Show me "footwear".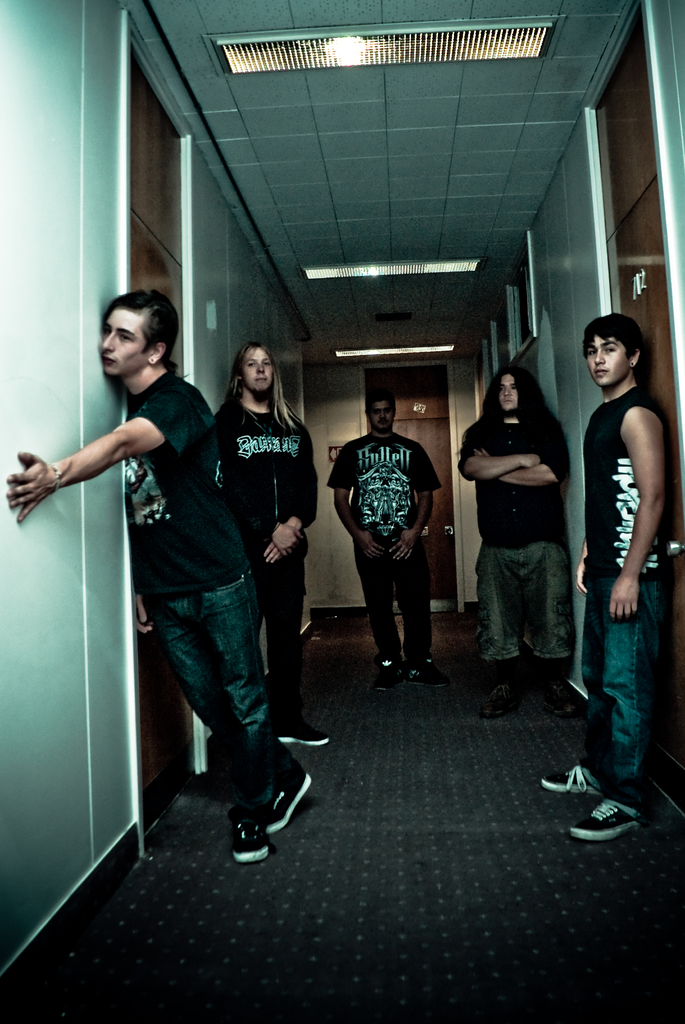
"footwear" is here: {"left": 402, "top": 641, "right": 433, "bottom": 680}.
